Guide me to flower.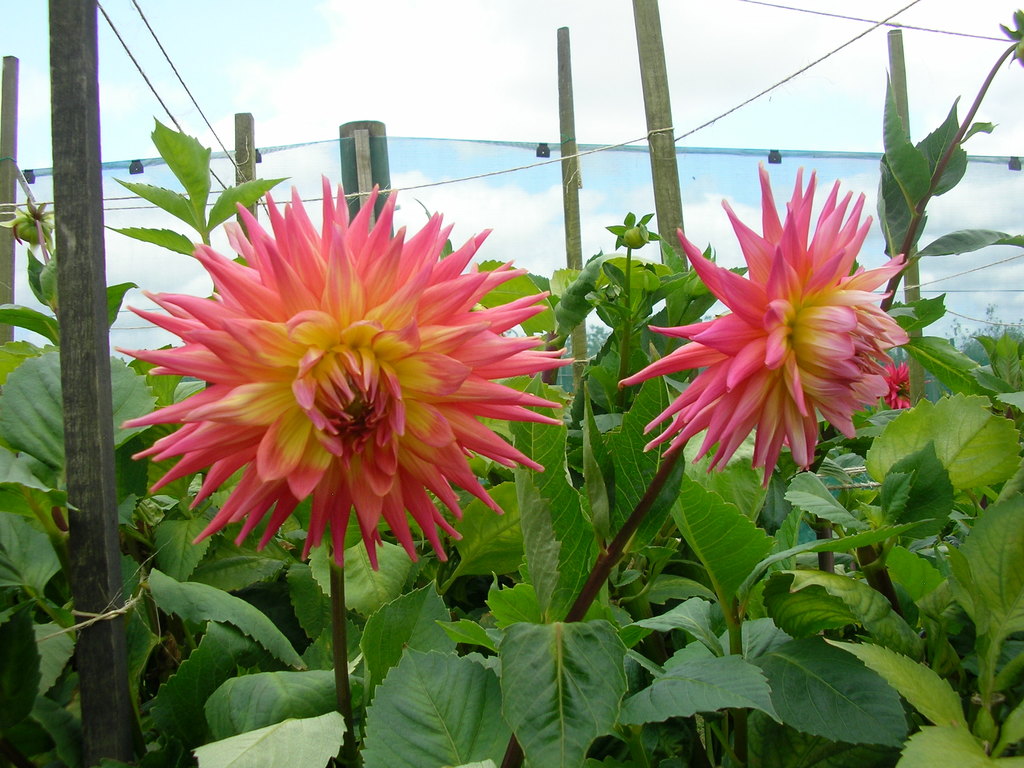
Guidance: (612, 163, 914, 492).
